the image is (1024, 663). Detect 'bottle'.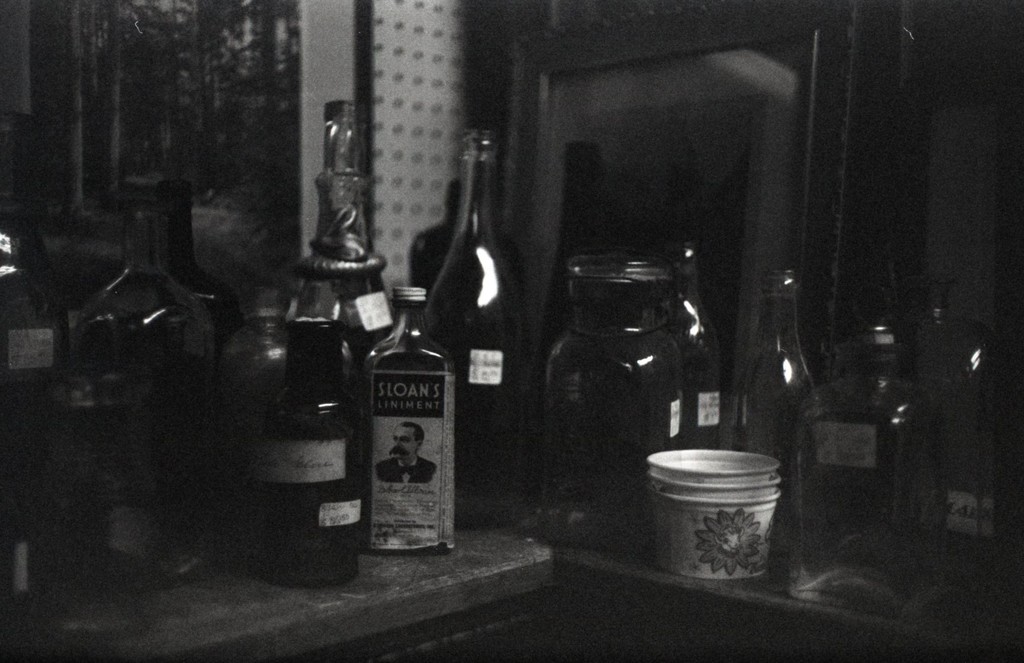
Detection: BBox(359, 283, 453, 557).
